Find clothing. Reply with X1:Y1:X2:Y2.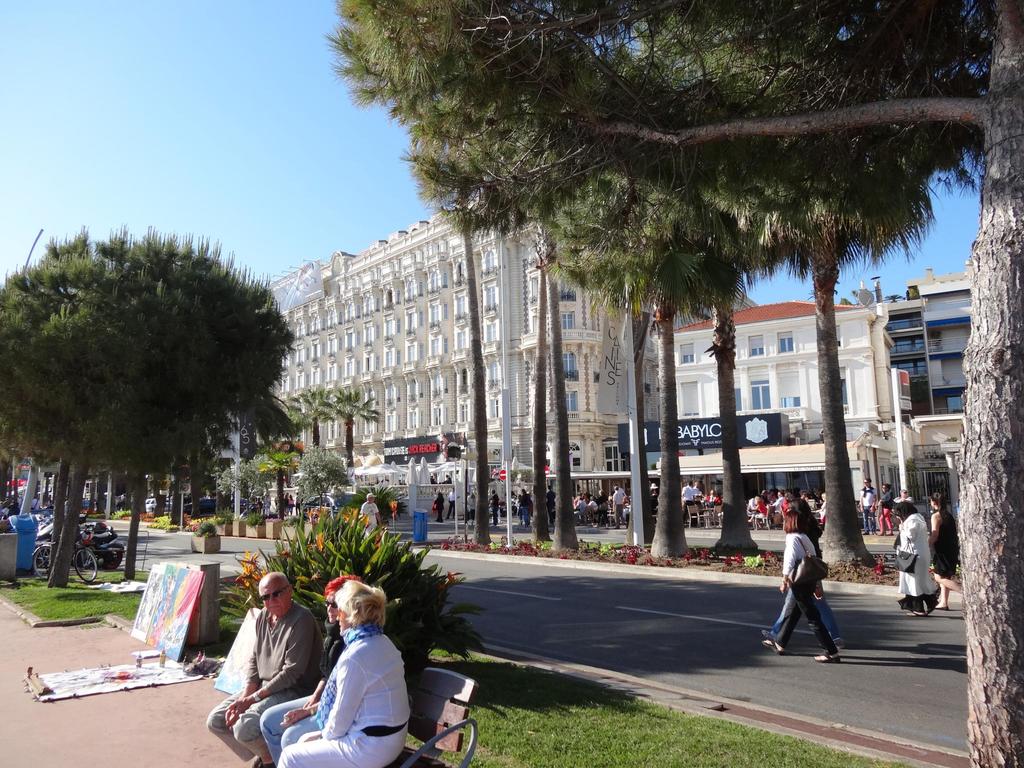
774:530:841:634.
